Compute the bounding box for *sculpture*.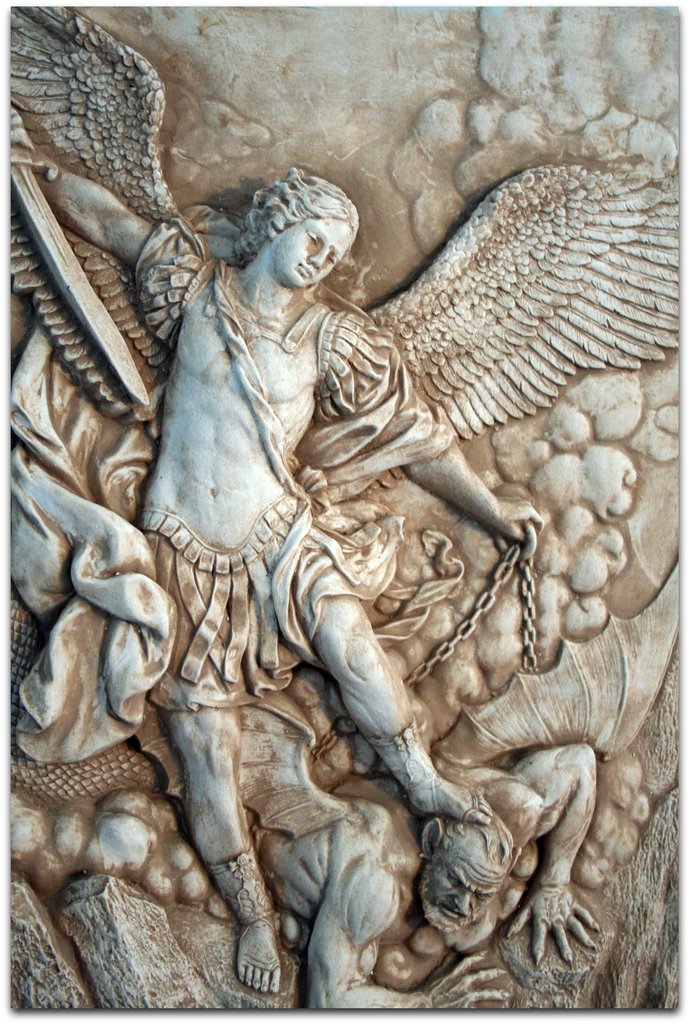
{"x1": 43, "y1": 86, "x2": 636, "y2": 1023}.
